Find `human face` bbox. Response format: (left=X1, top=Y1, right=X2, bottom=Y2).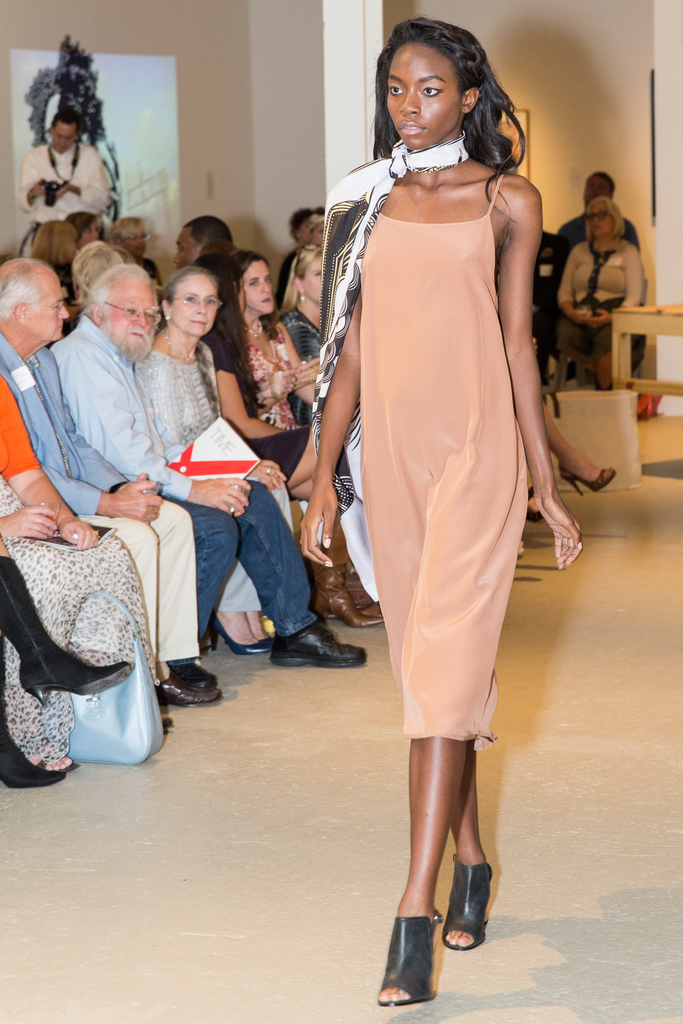
(left=171, top=230, right=202, bottom=271).
